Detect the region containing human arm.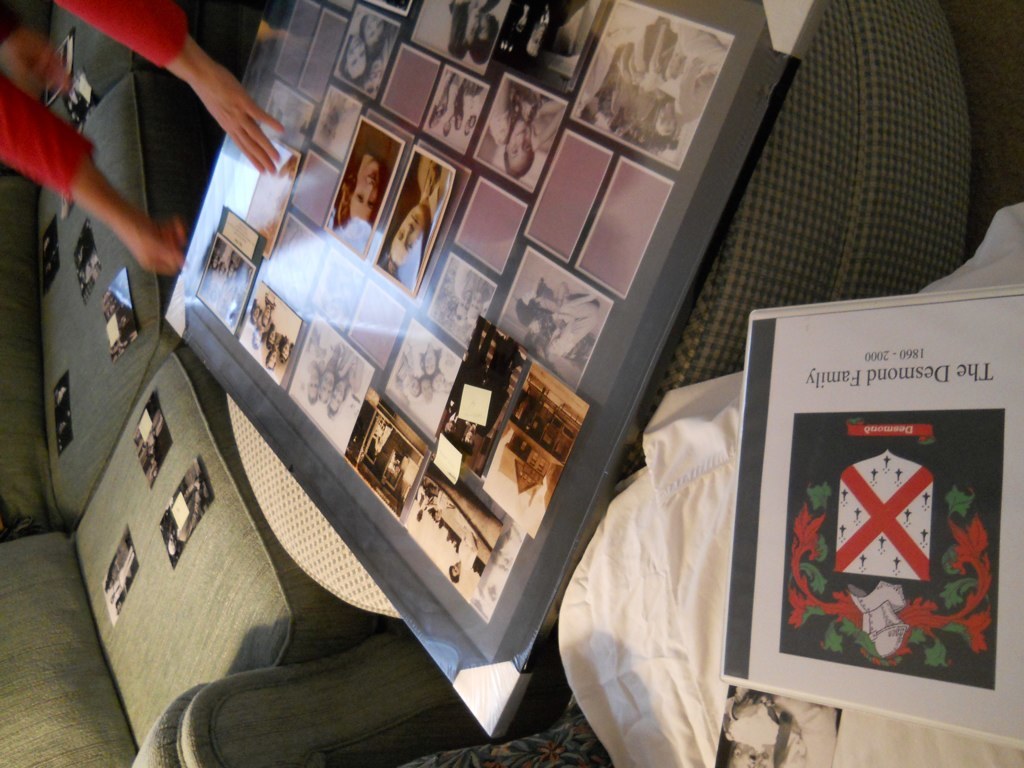
l=110, t=5, r=295, b=193.
